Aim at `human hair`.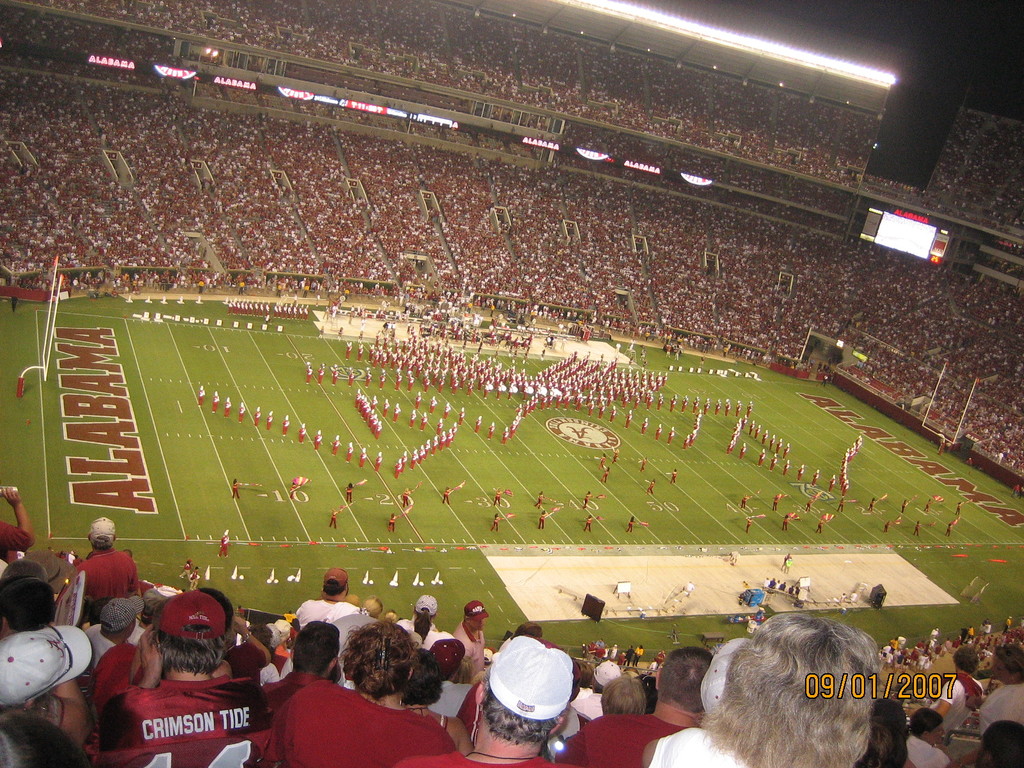
Aimed at locate(99, 626, 127, 639).
